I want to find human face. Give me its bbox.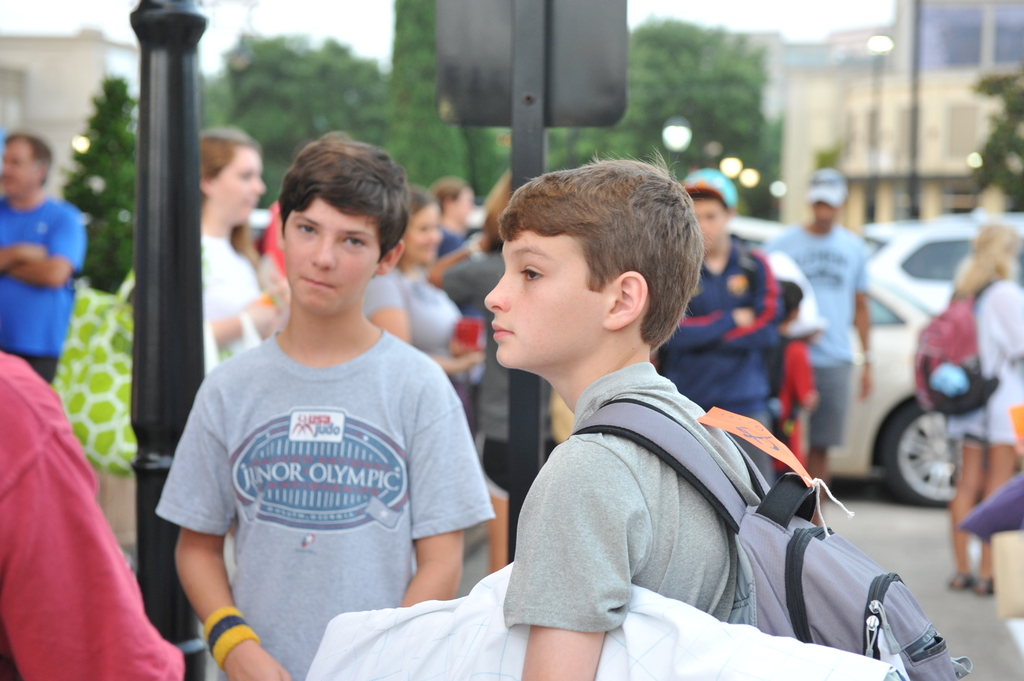
x1=0, y1=143, x2=35, y2=197.
